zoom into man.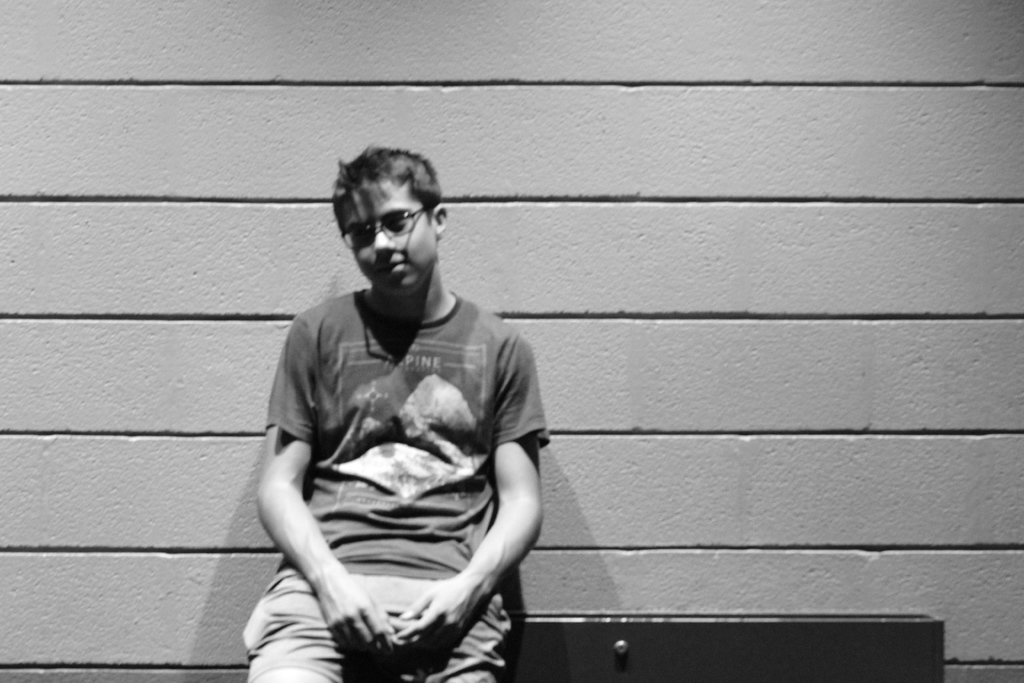
Zoom target: (x1=252, y1=151, x2=563, y2=682).
